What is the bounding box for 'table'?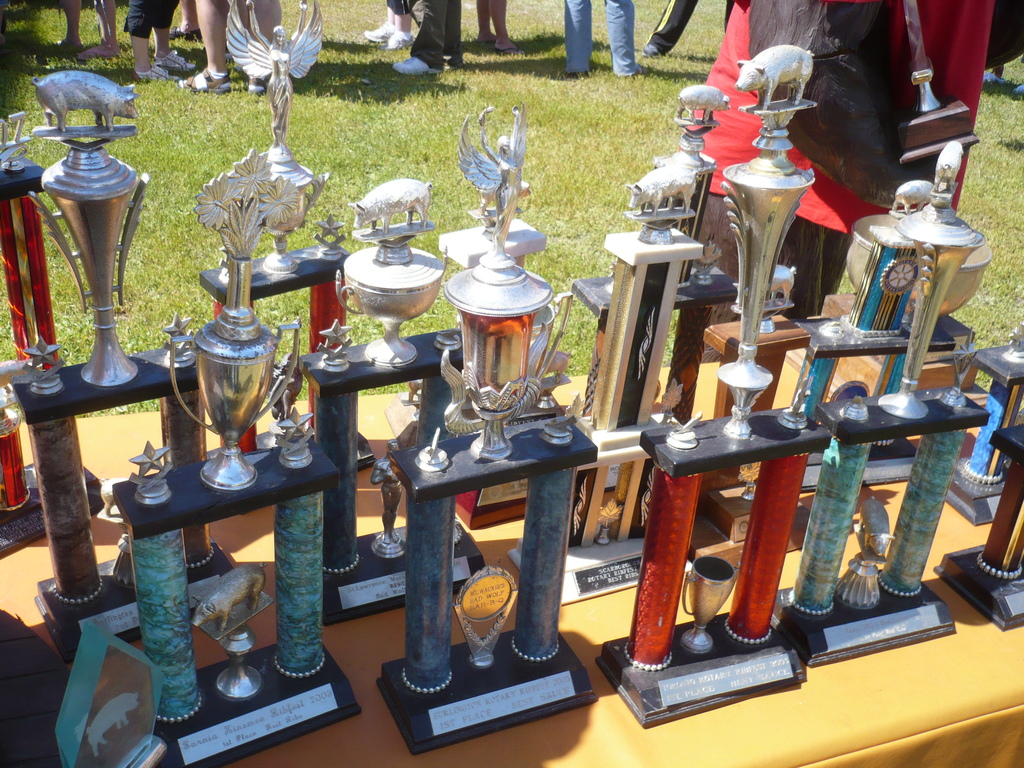
bbox(1, 352, 1023, 767).
